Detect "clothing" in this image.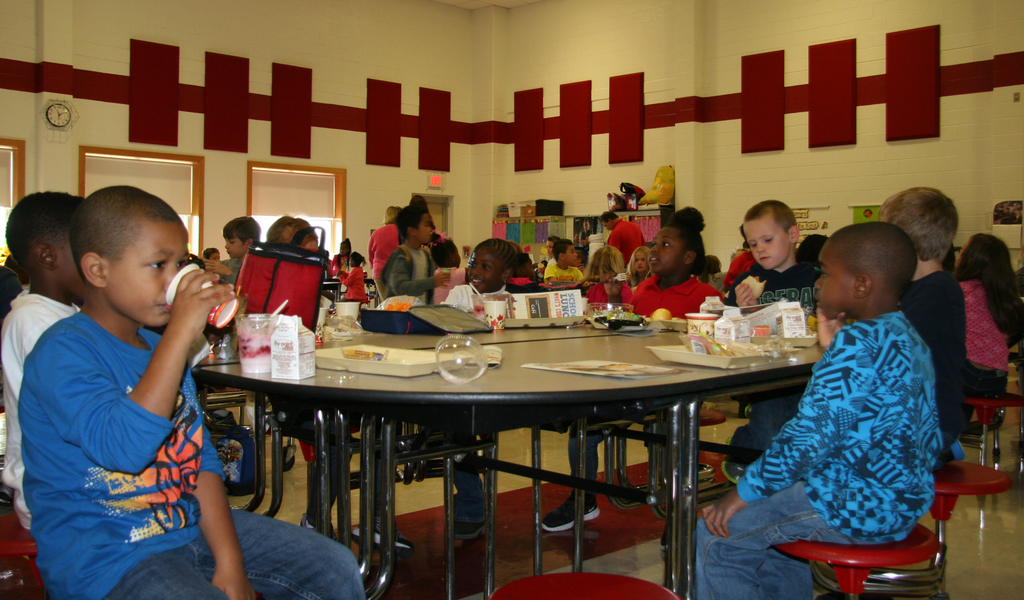
Detection: <region>692, 312, 946, 599</region>.
